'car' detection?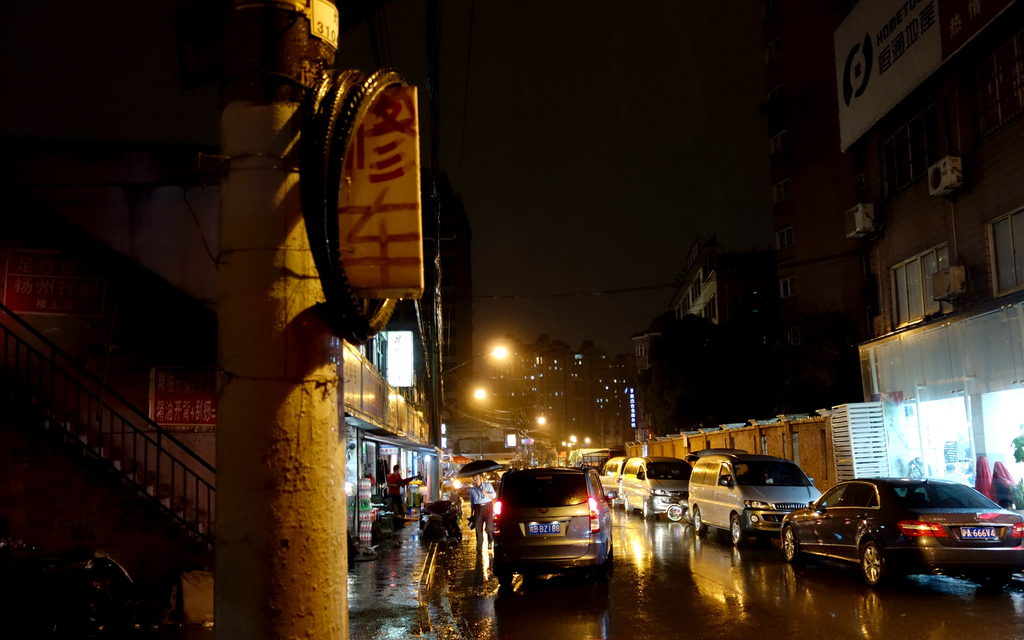
select_region(619, 460, 693, 514)
